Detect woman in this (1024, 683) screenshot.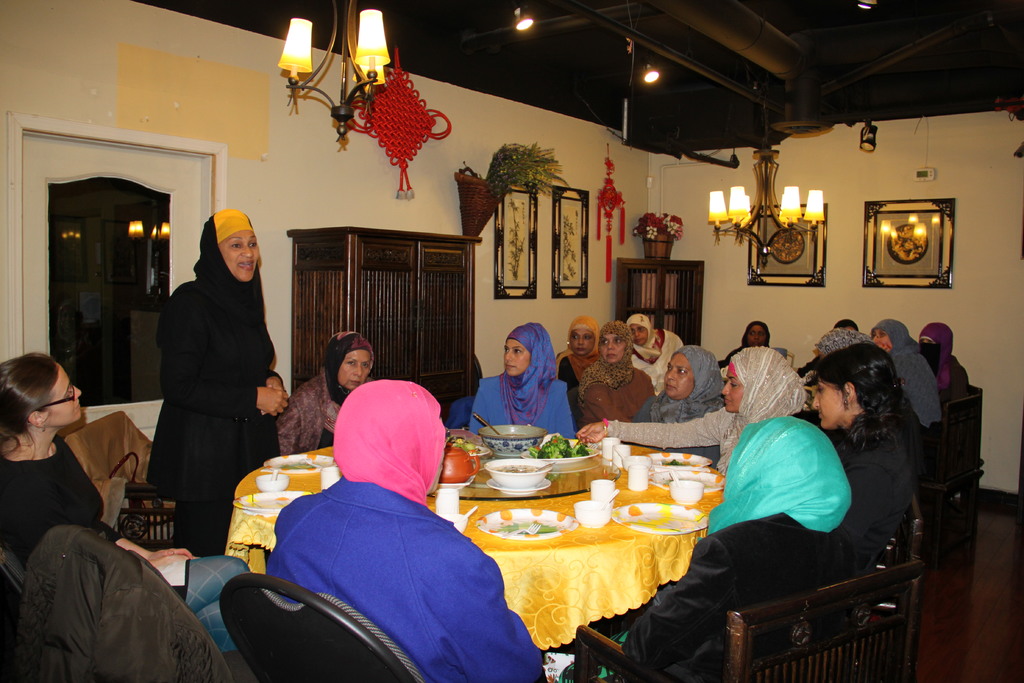
Detection: (559,310,598,404).
